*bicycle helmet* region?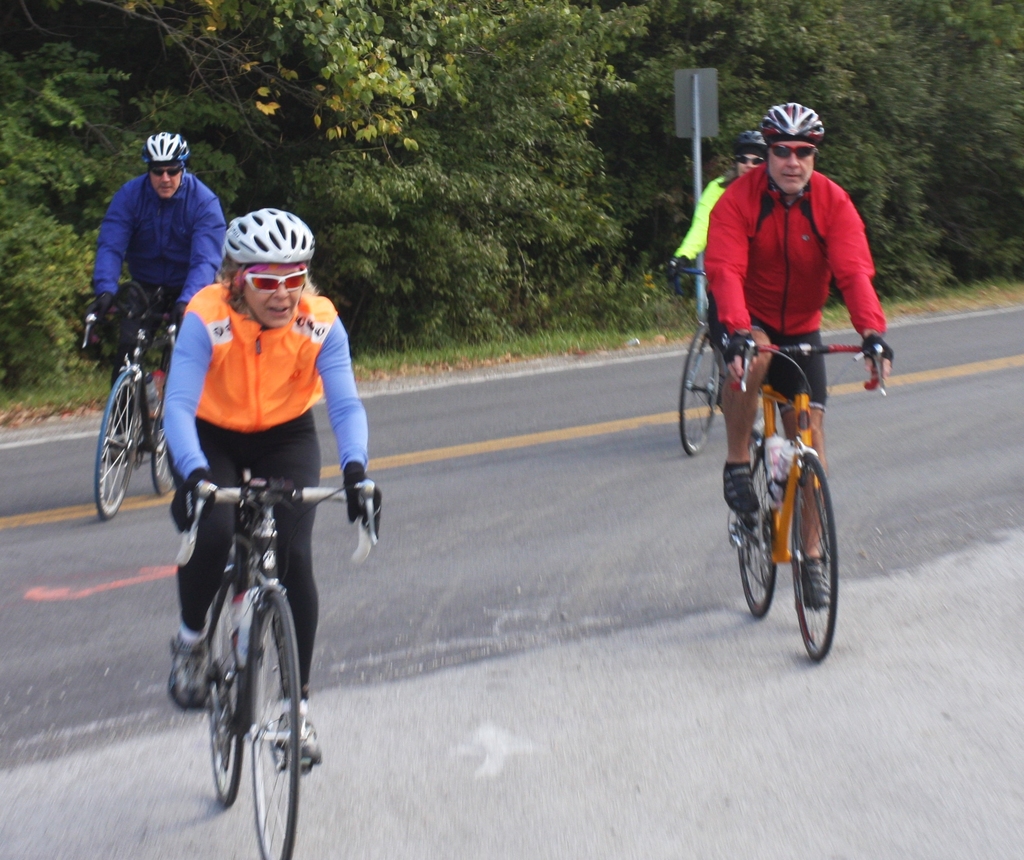
{"x1": 756, "y1": 101, "x2": 827, "y2": 150}
